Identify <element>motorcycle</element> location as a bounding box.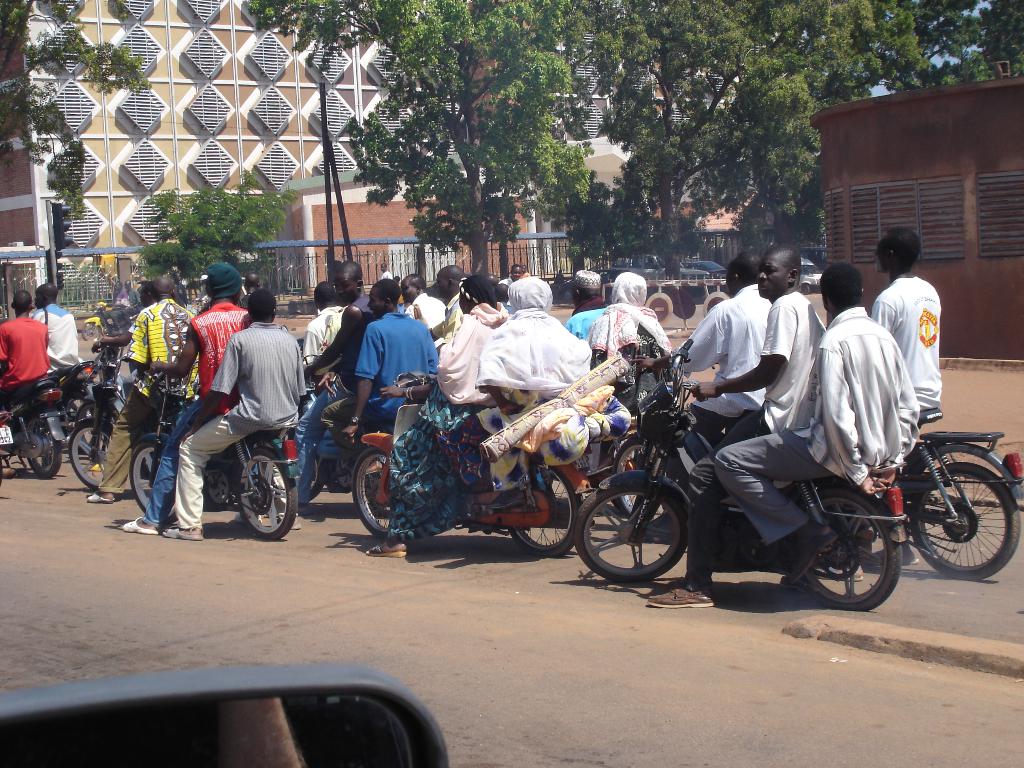
x1=0 y1=368 x2=63 y2=481.
